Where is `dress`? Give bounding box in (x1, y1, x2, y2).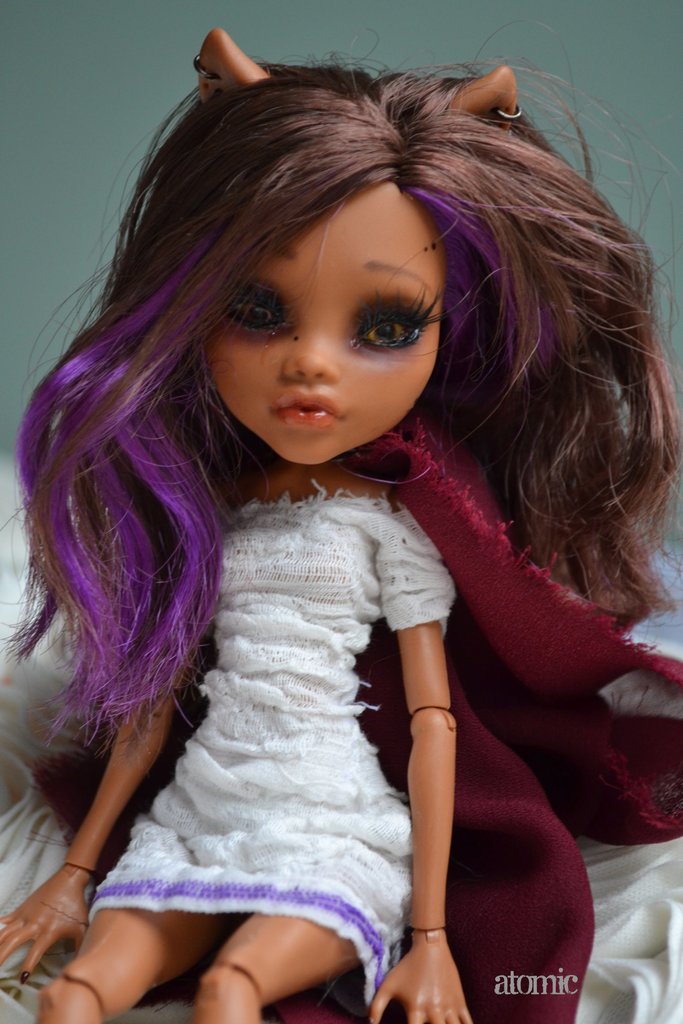
(56, 498, 467, 972).
